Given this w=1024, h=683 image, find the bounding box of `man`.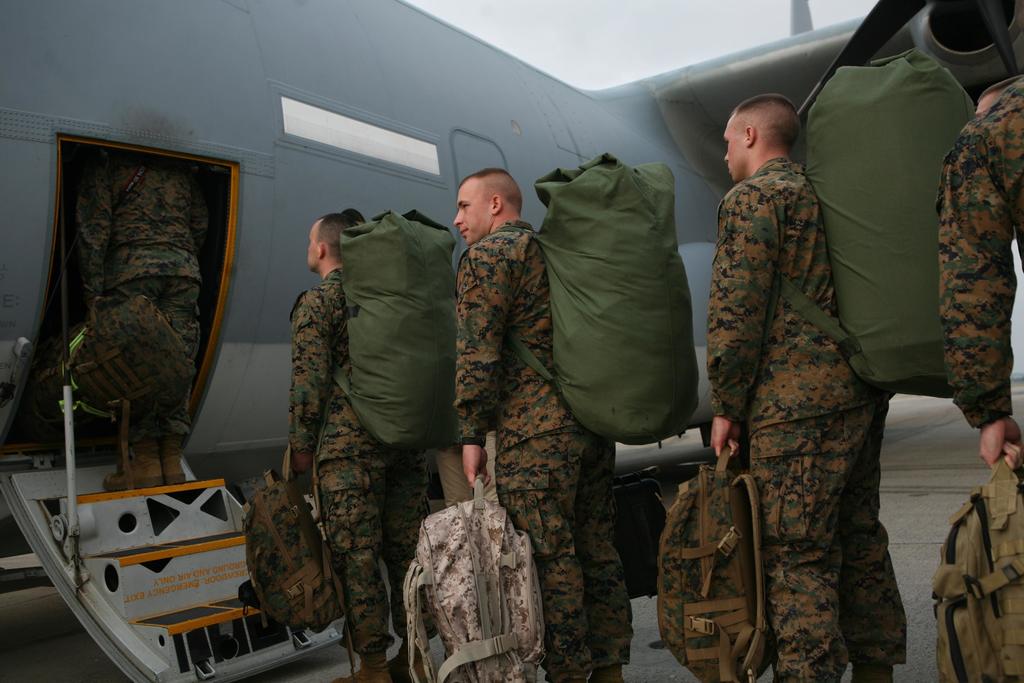
976/70/1021/117.
